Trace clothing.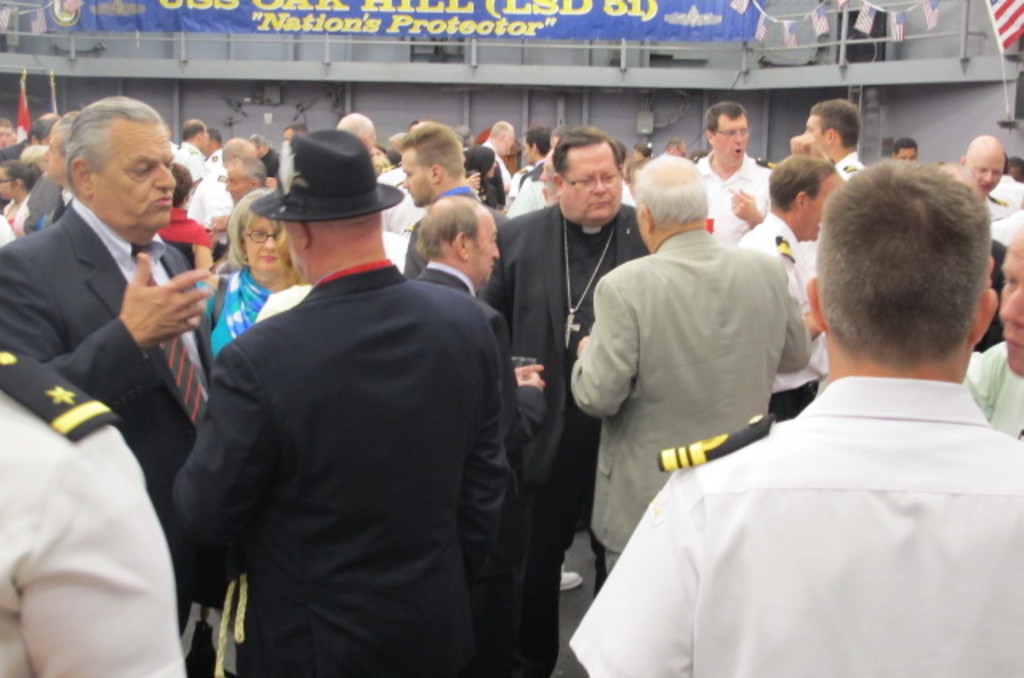
Traced to (left=173, top=134, right=194, bottom=176).
